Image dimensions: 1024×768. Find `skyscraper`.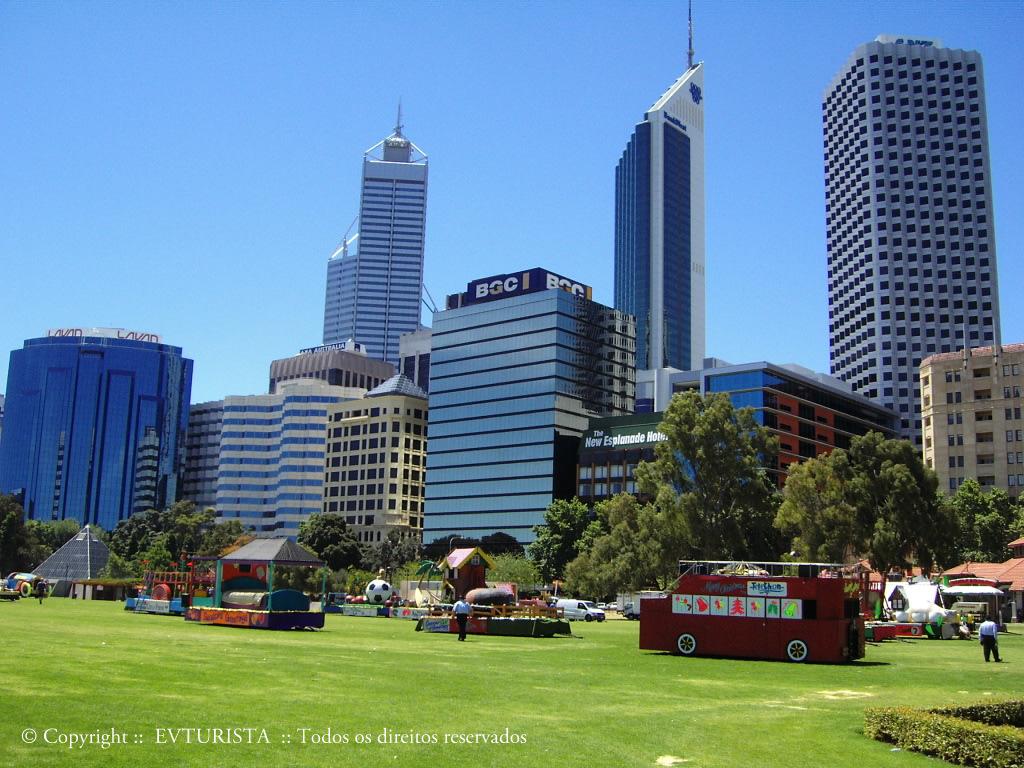
rect(588, 51, 736, 422).
